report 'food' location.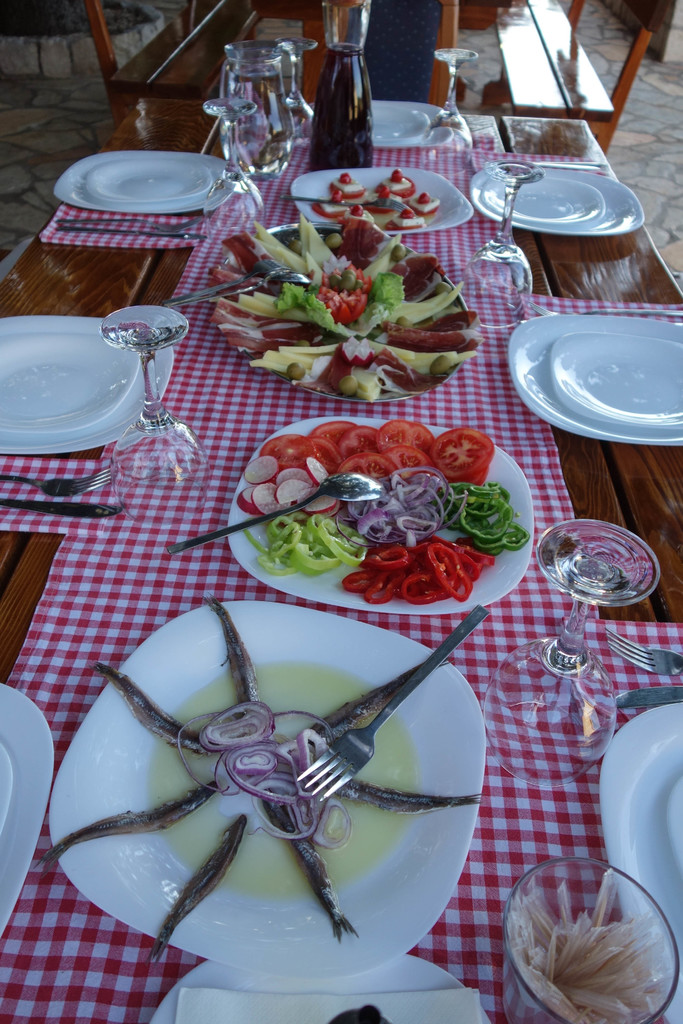
Report: <region>276, 462, 315, 481</region>.
